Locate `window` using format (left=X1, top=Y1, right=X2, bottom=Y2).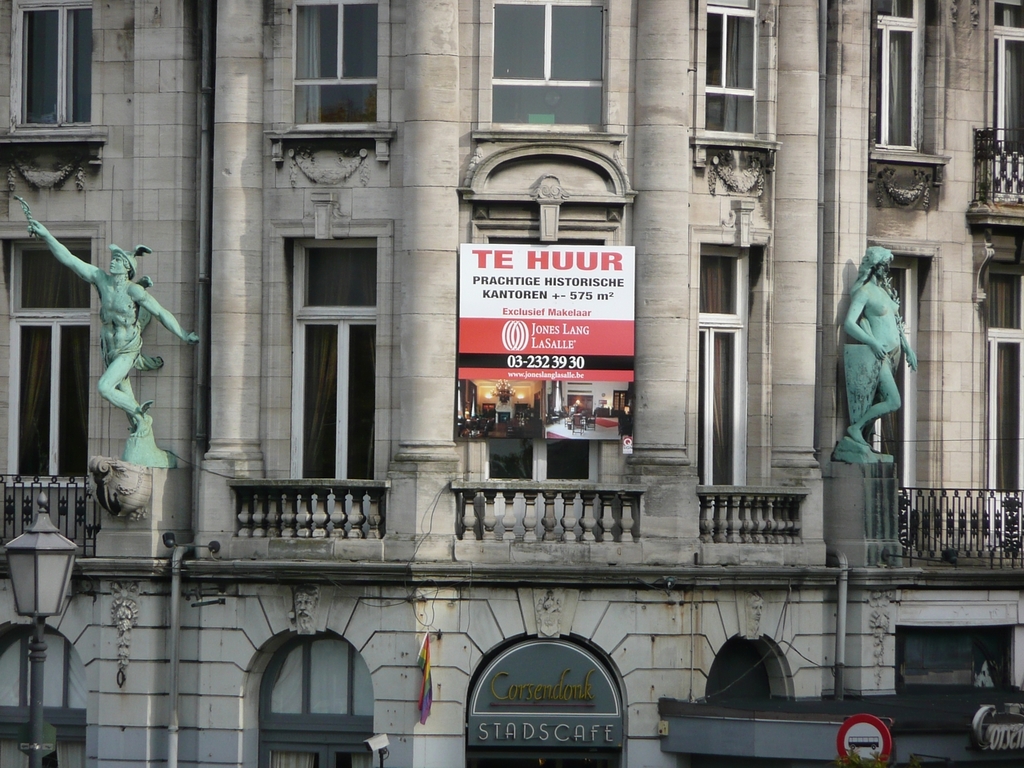
(left=274, top=0, right=402, bottom=152).
